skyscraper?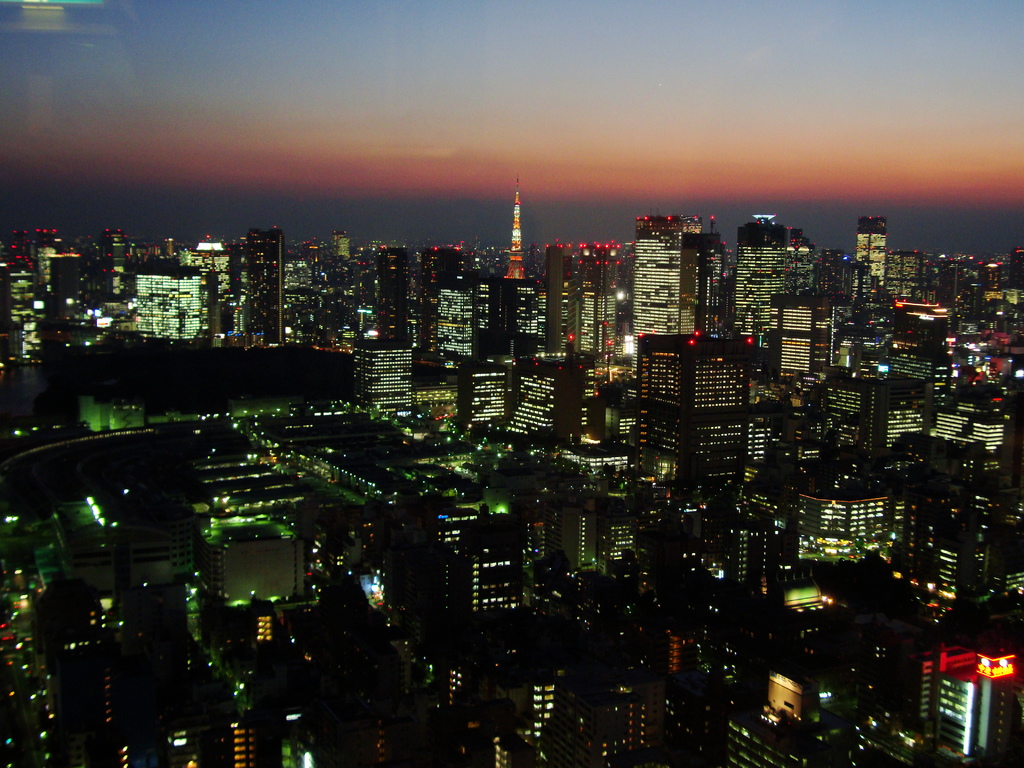
[425, 275, 509, 364]
